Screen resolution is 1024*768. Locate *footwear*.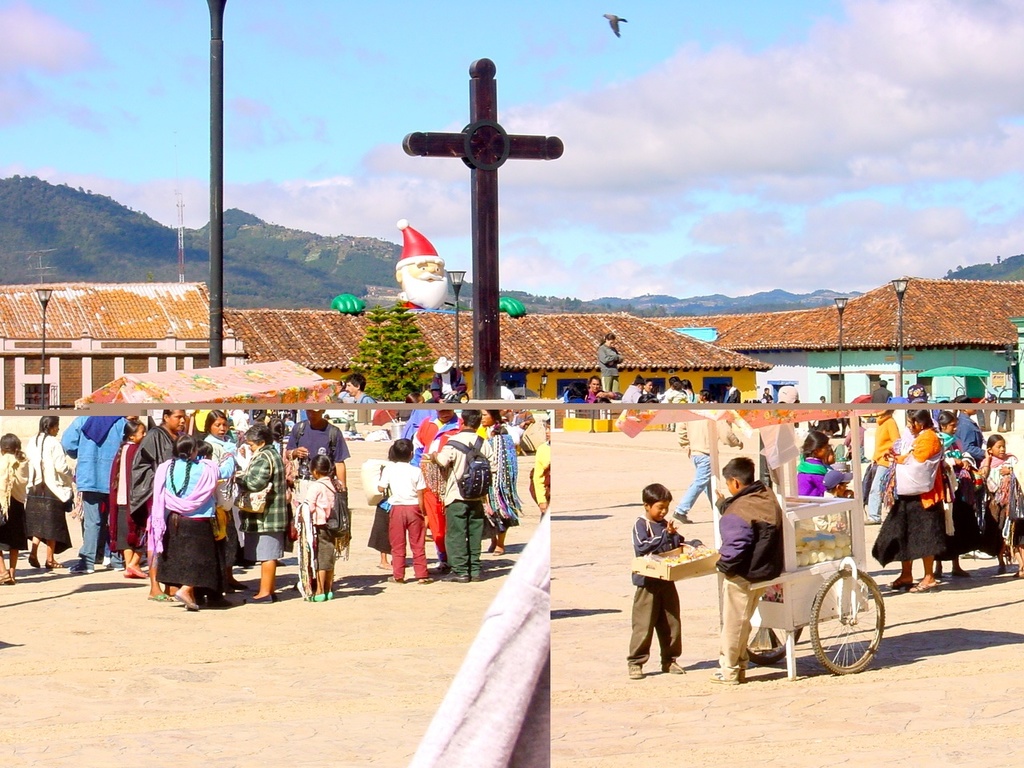
932, 566, 946, 578.
